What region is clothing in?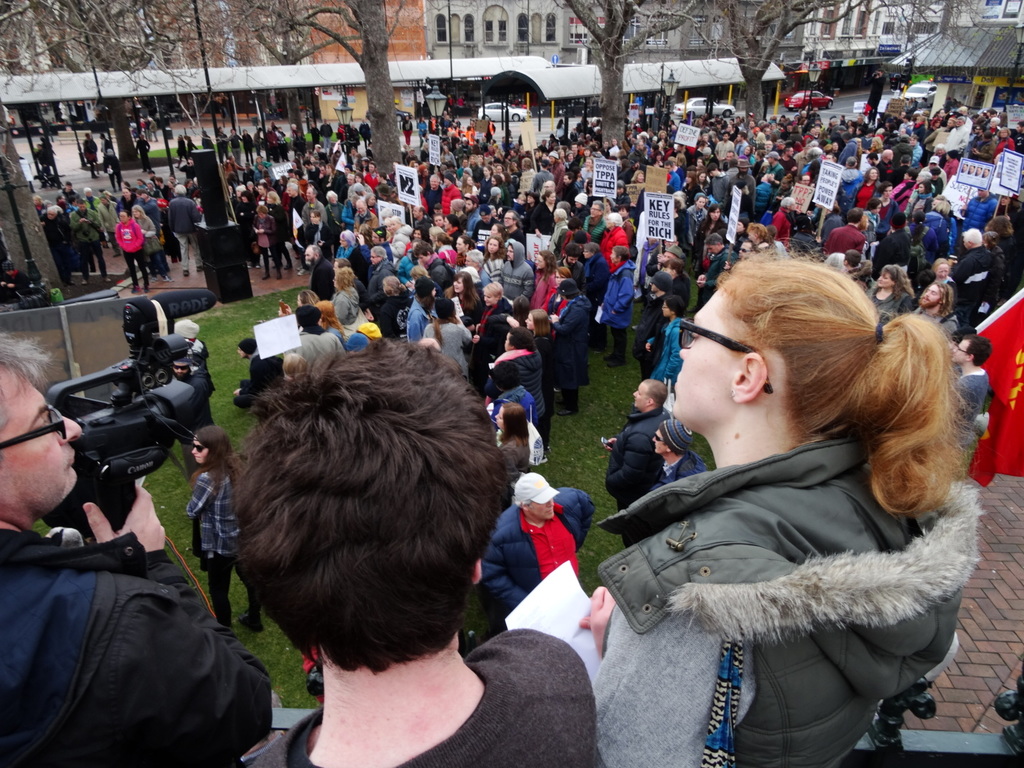
crop(735, 176, 753, 202).
